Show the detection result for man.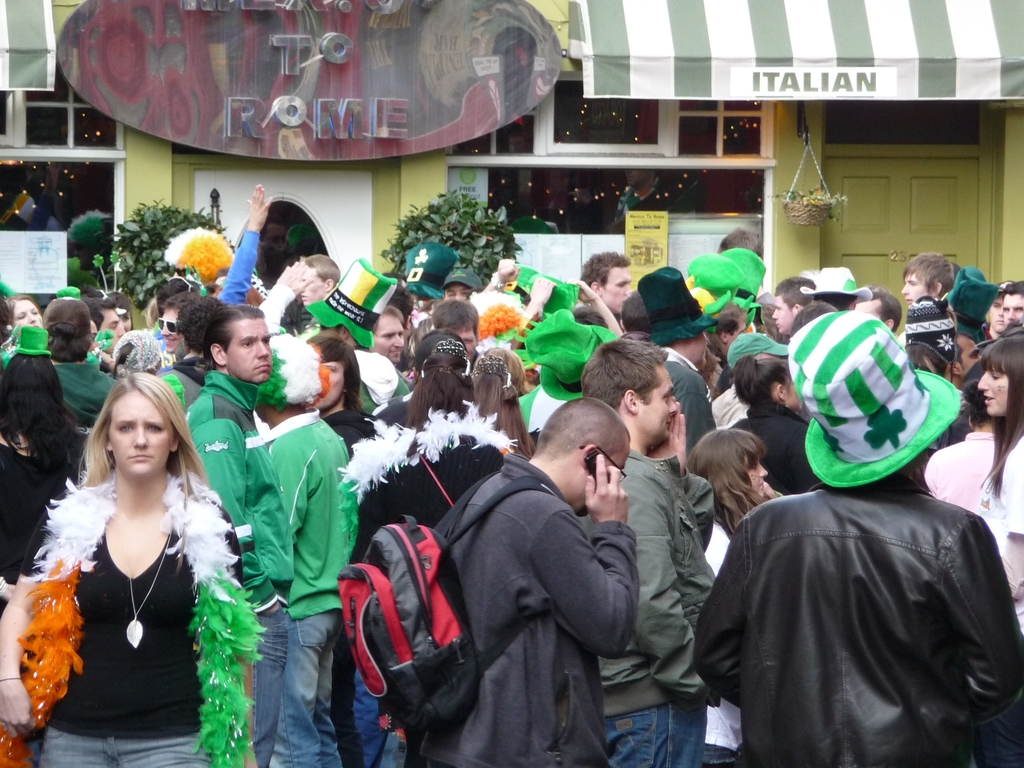
Rect(973, 275, 1023, 342).
